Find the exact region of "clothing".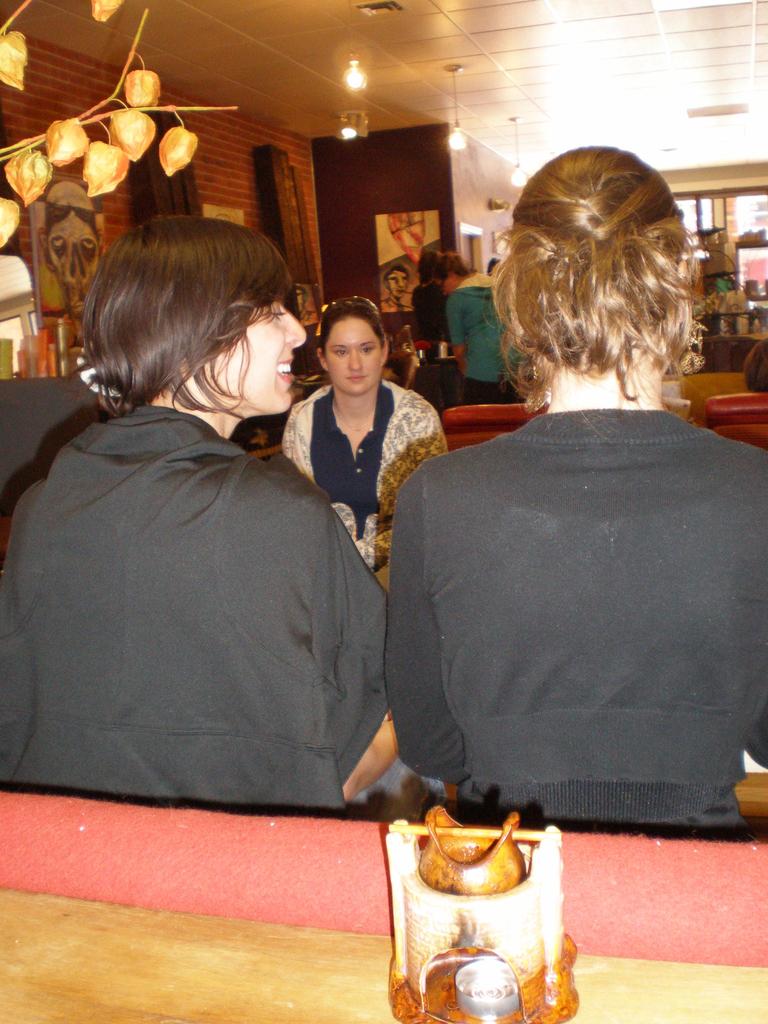
Exact region: 288:374:442:535.
